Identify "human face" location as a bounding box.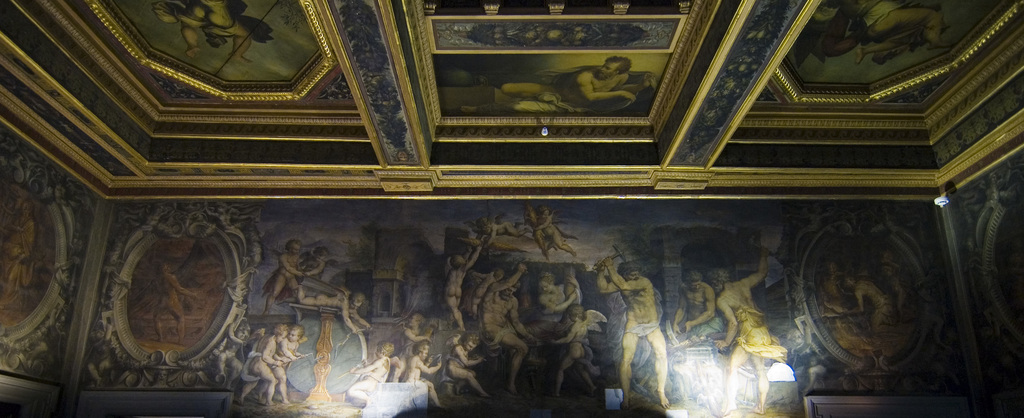
bbox=[289, 326, 299, 342].
